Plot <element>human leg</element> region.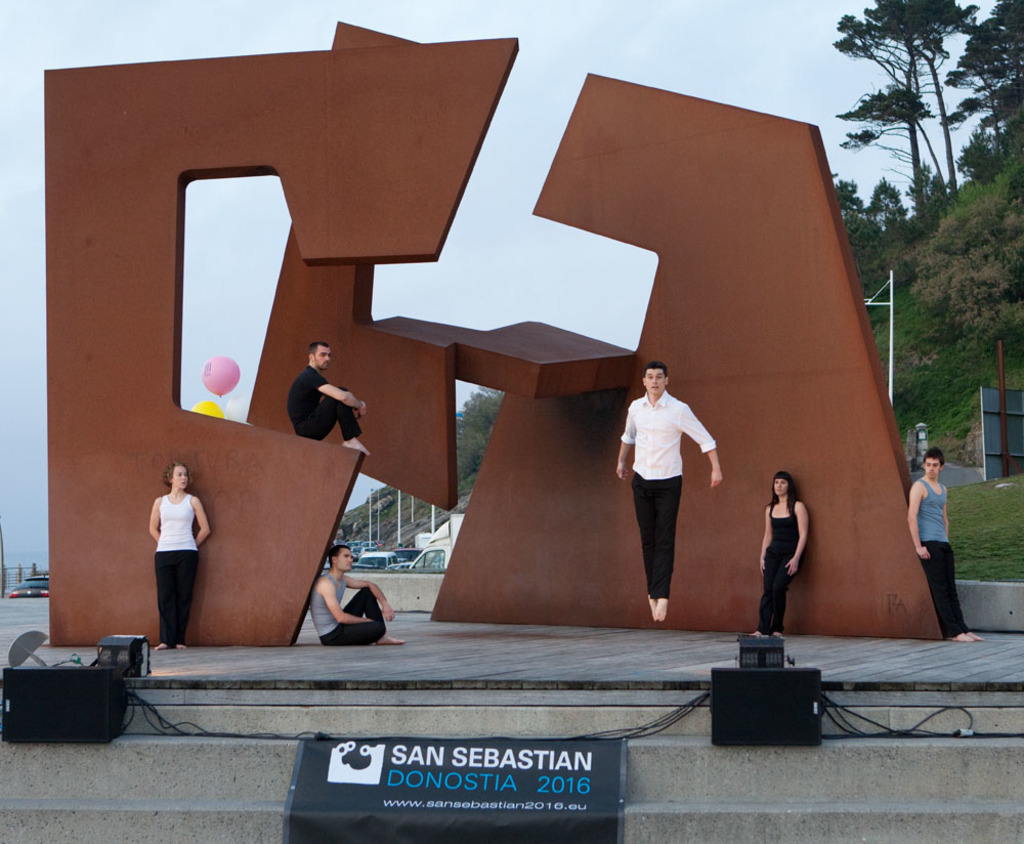
Plotted at box(748, 550, 779, 633).
